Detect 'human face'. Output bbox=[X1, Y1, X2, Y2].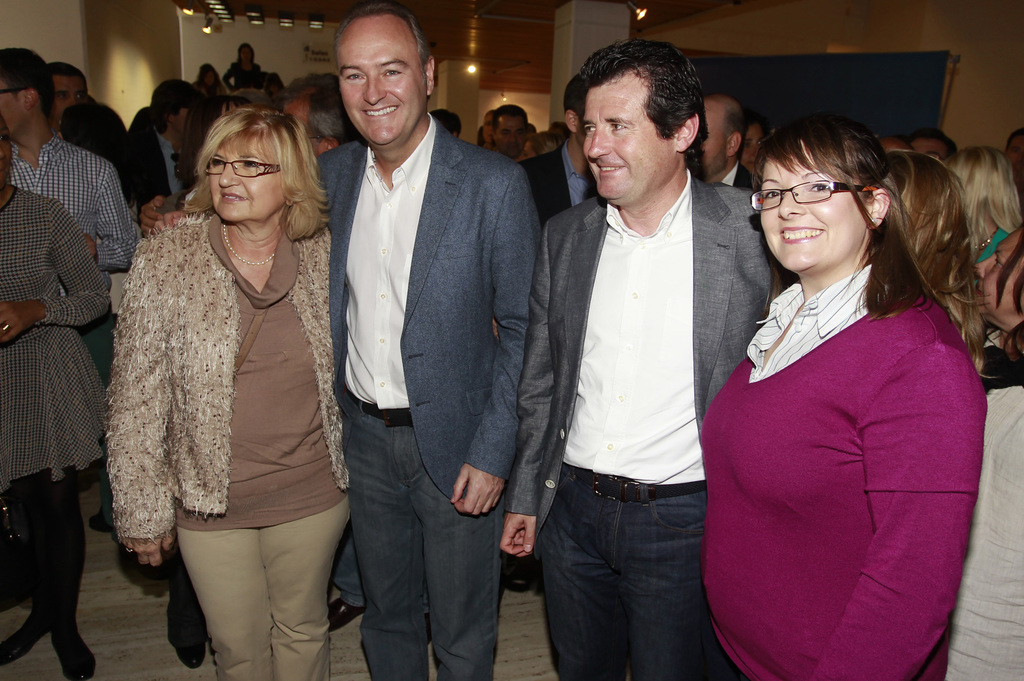
bbox=[700, 99, 727, 179].
